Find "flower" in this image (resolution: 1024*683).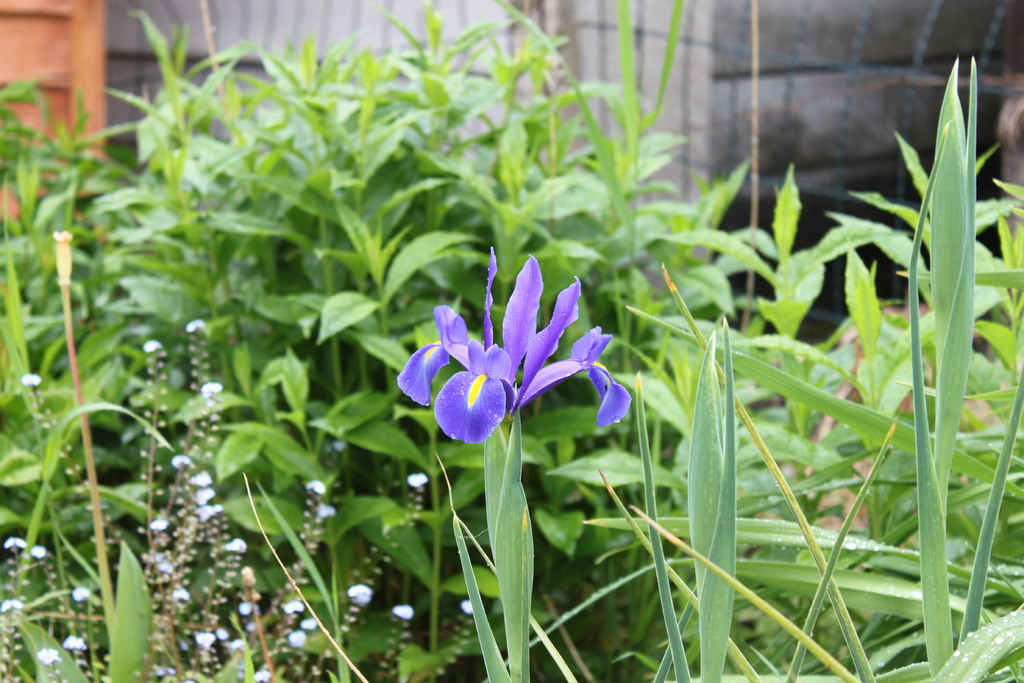
<bbox>191, 467, 215, 488</bbox>.
